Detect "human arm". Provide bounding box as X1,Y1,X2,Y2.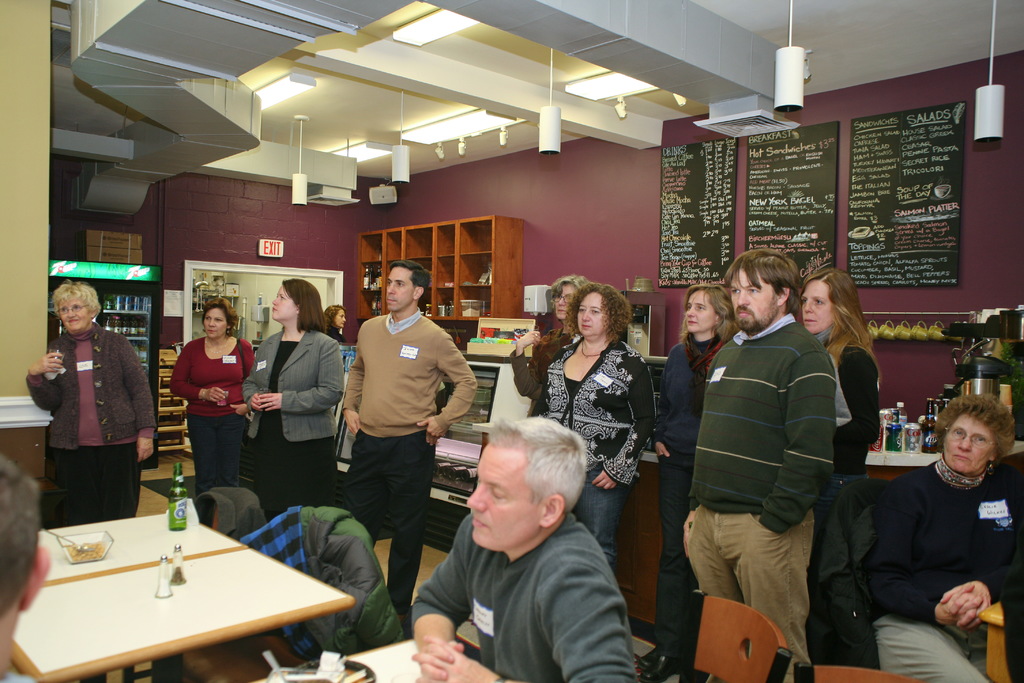
647,348,677,465.
